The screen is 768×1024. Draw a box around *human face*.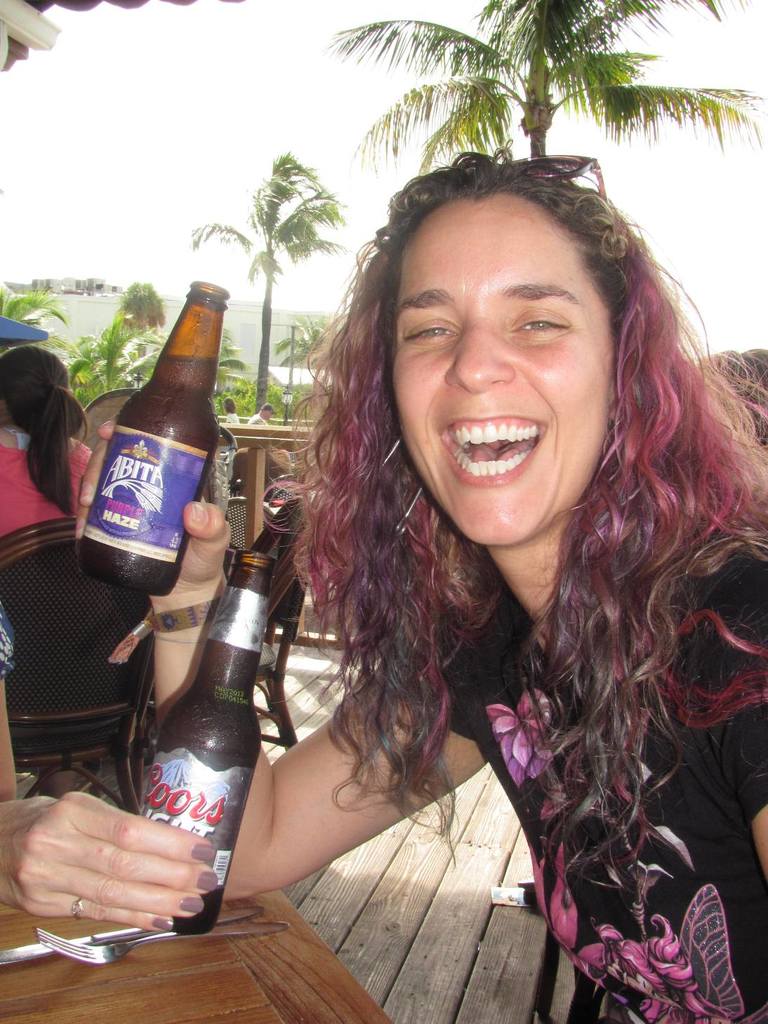
BBox(388, 197, 612, 542).
